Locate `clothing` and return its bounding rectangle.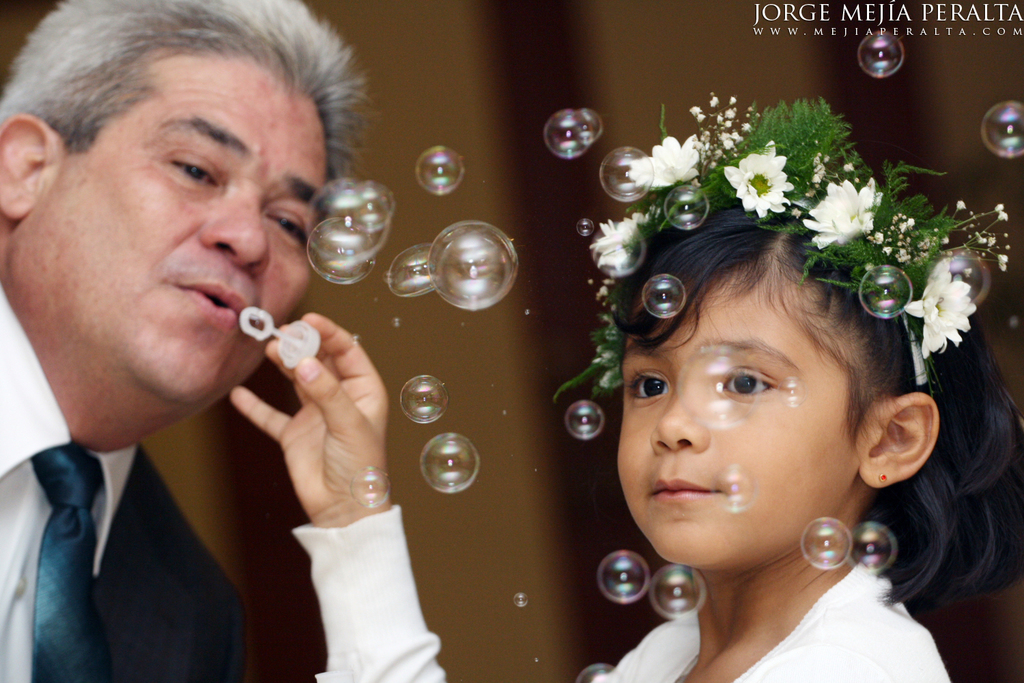
locate(288, 499, 956, 682).
